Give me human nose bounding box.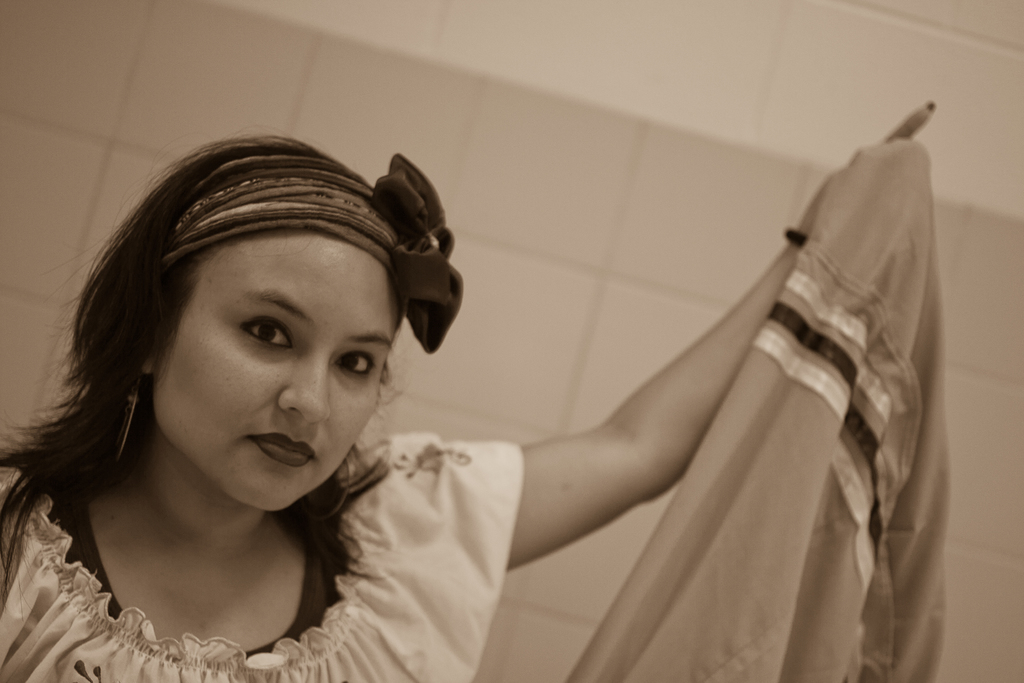
(278,349,333,423).
